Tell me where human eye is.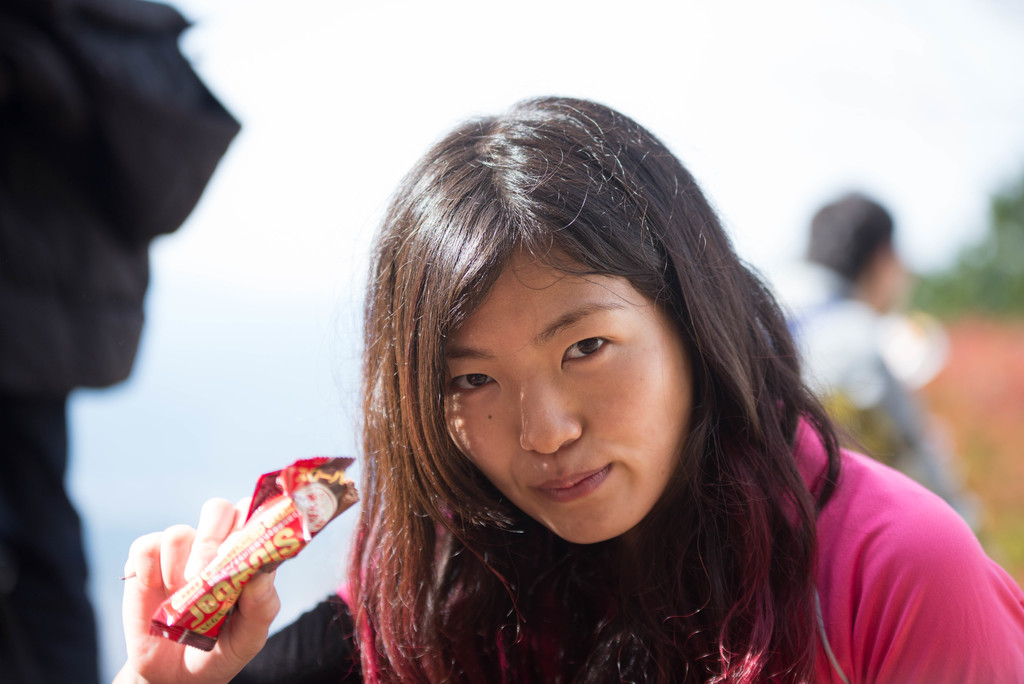
human eye is at {"left": 560, "top": 334, "right": 618, "bottom": 366}.
